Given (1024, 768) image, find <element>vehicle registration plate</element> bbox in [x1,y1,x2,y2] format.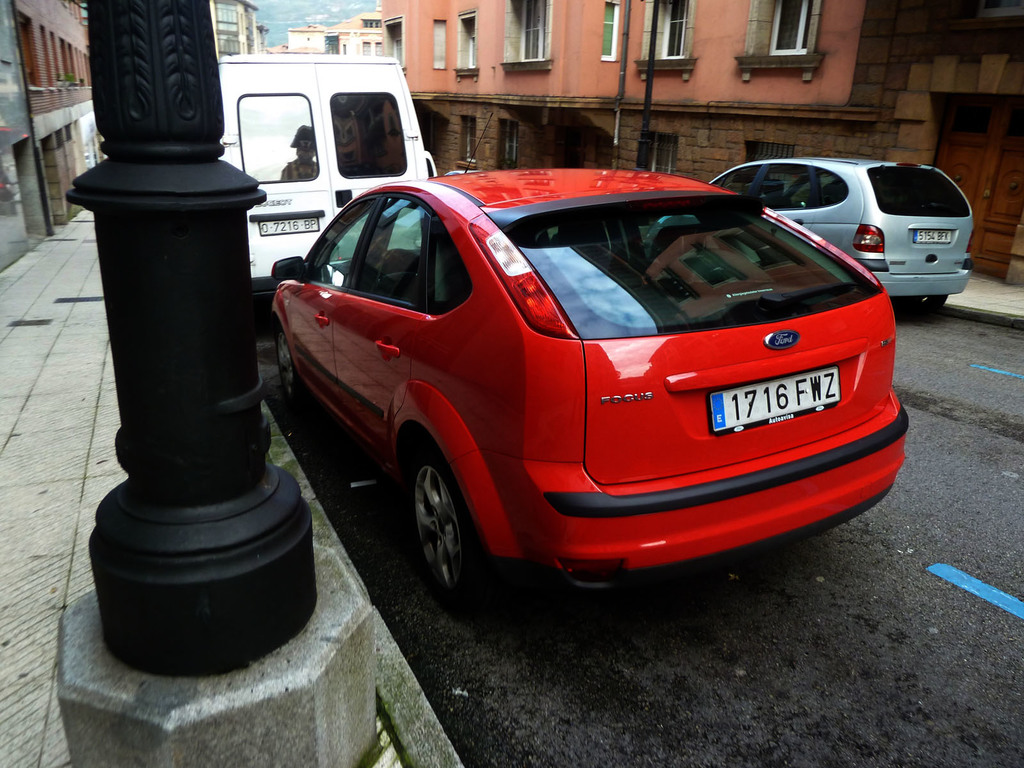
[257,216,321,236].
